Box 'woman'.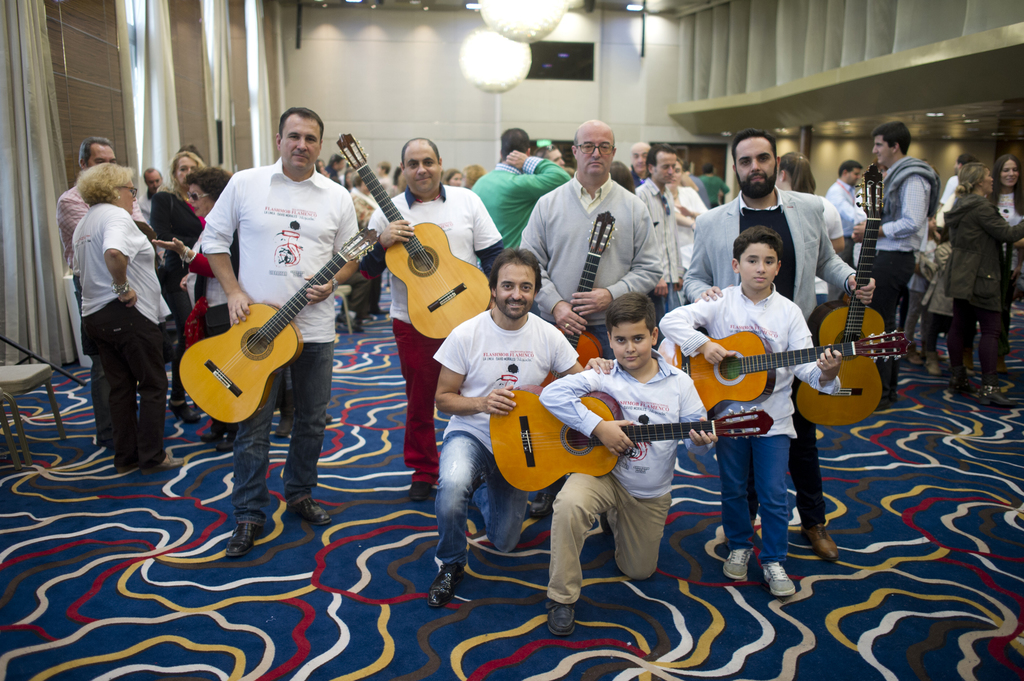
986 151 1023 282.
